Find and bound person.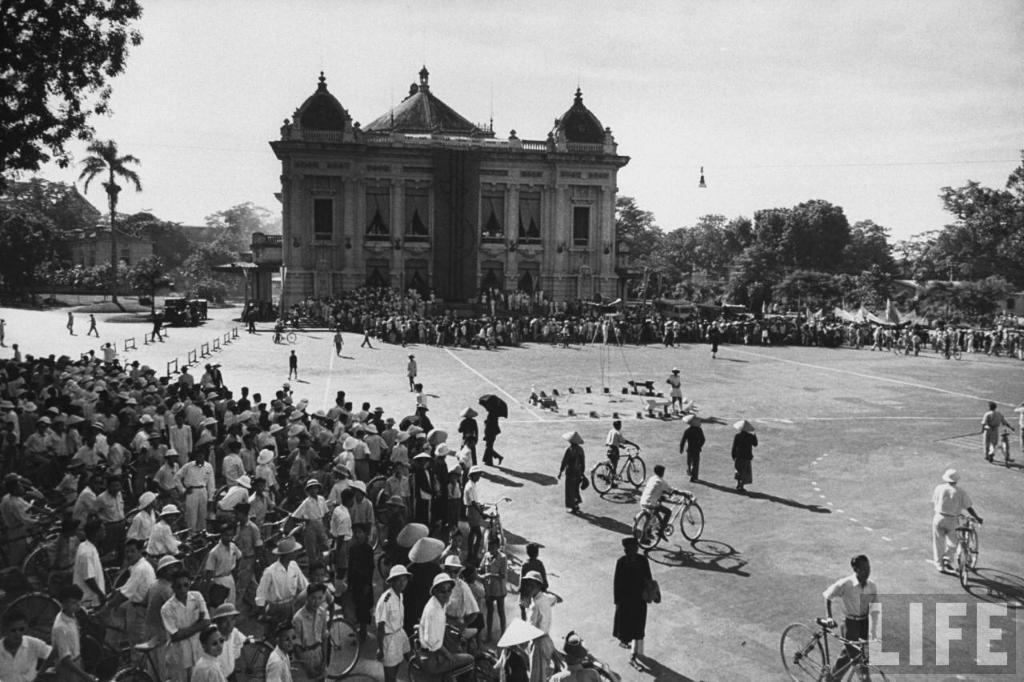
Bound: [left=676, top=419, right=712, bottom=491].
